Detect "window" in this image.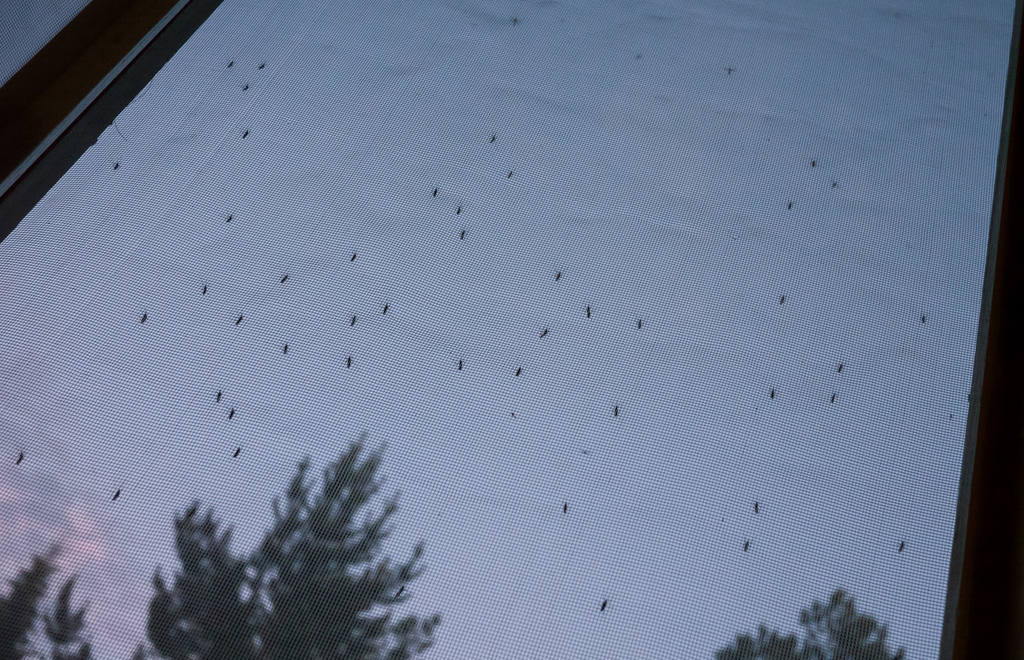
Detection: {"left": 0, "top": 0, "right": 1023, "bottom": 659}.
